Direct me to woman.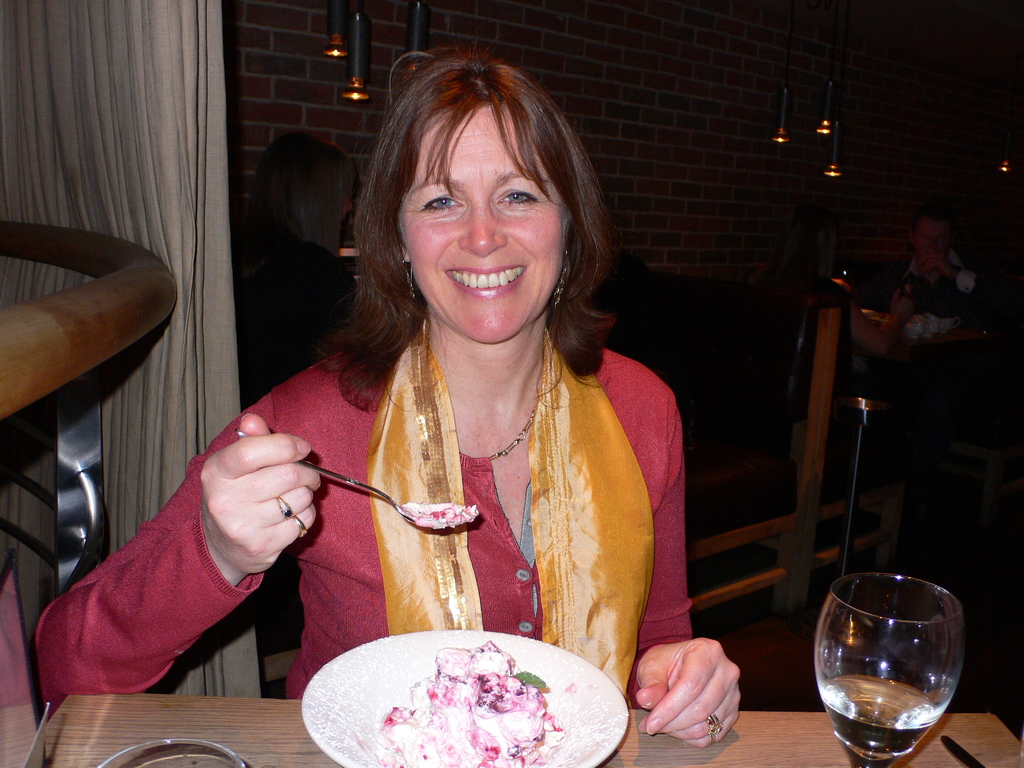
Direction: bbox=(191, 69, 710, 737).
